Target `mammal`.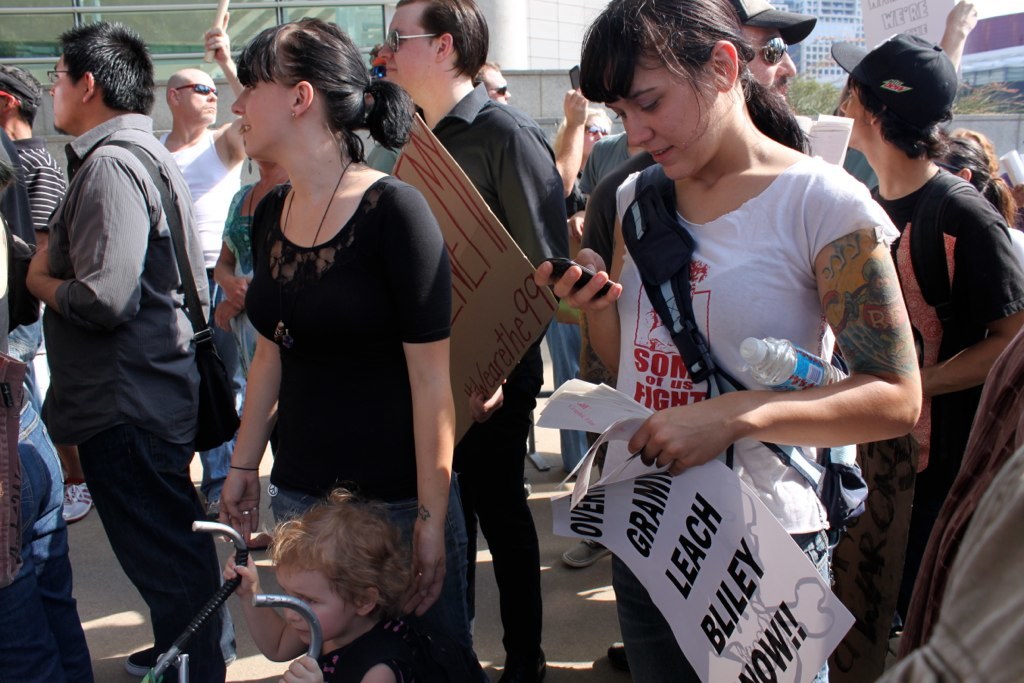
Target region: crop(558, 35, 928, 643).
